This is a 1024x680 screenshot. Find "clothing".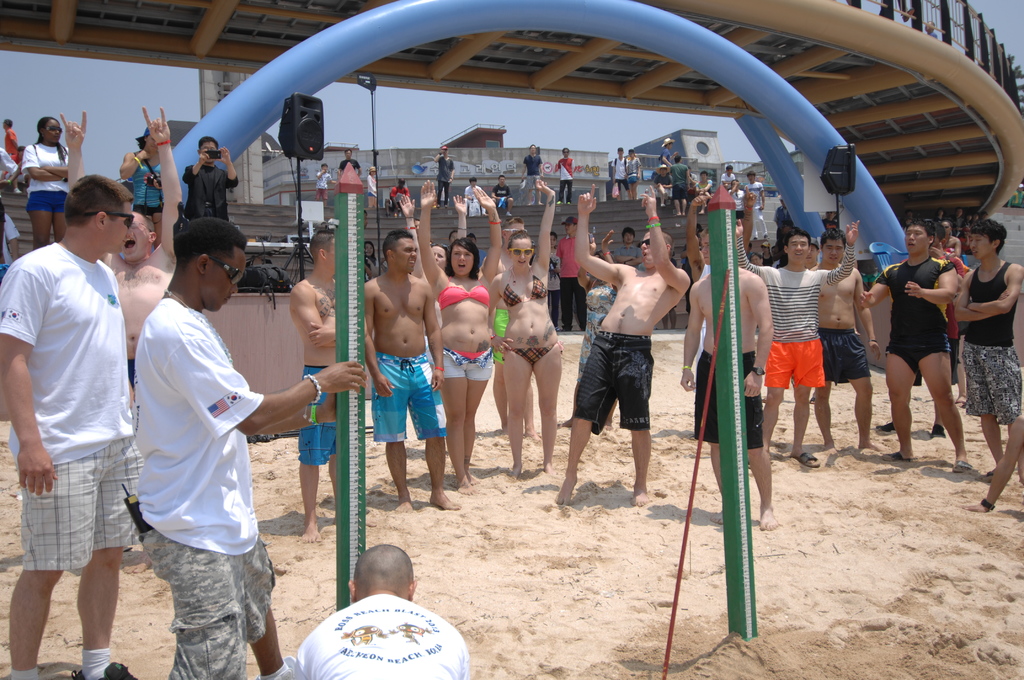
Bounding box: [x1=0, y1=138, x2=24, y2=196].
